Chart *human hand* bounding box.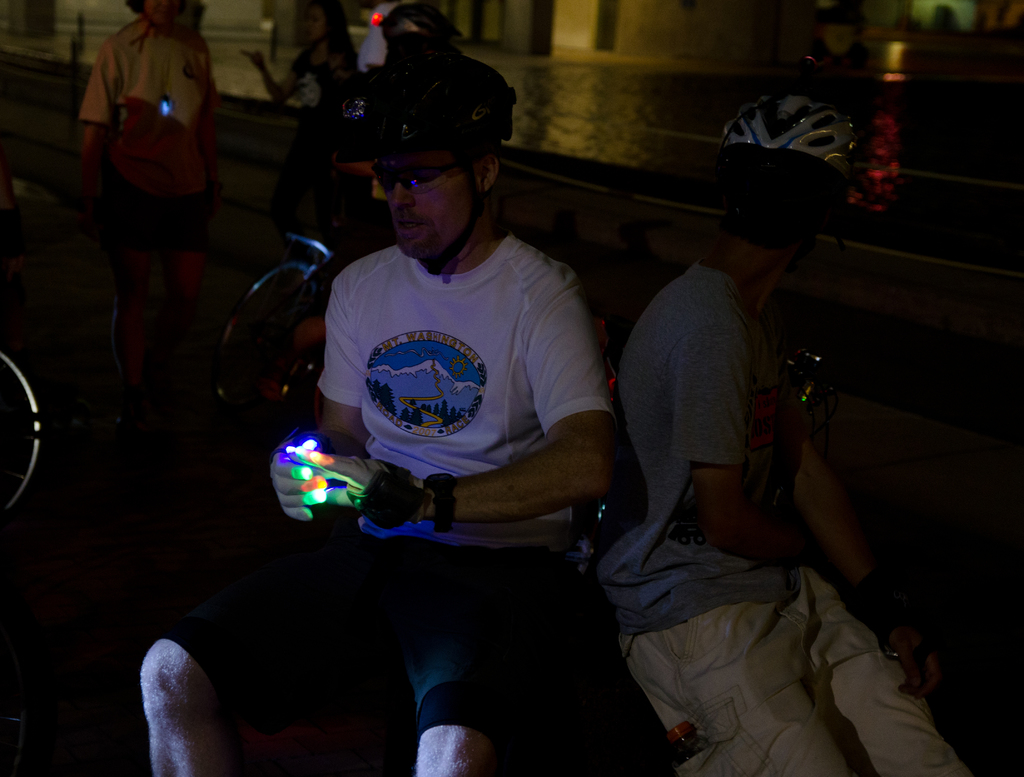
Charted: bbox=[80, 207, 109, 242].
